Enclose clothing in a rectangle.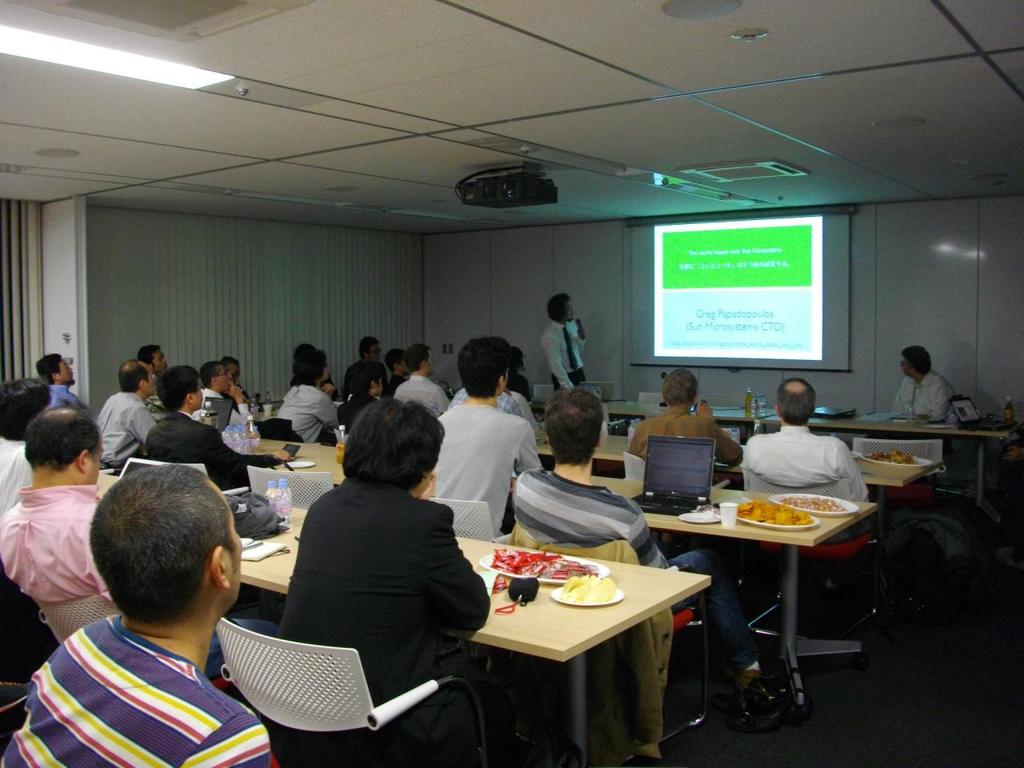
box(538, 314, 587, 393).
